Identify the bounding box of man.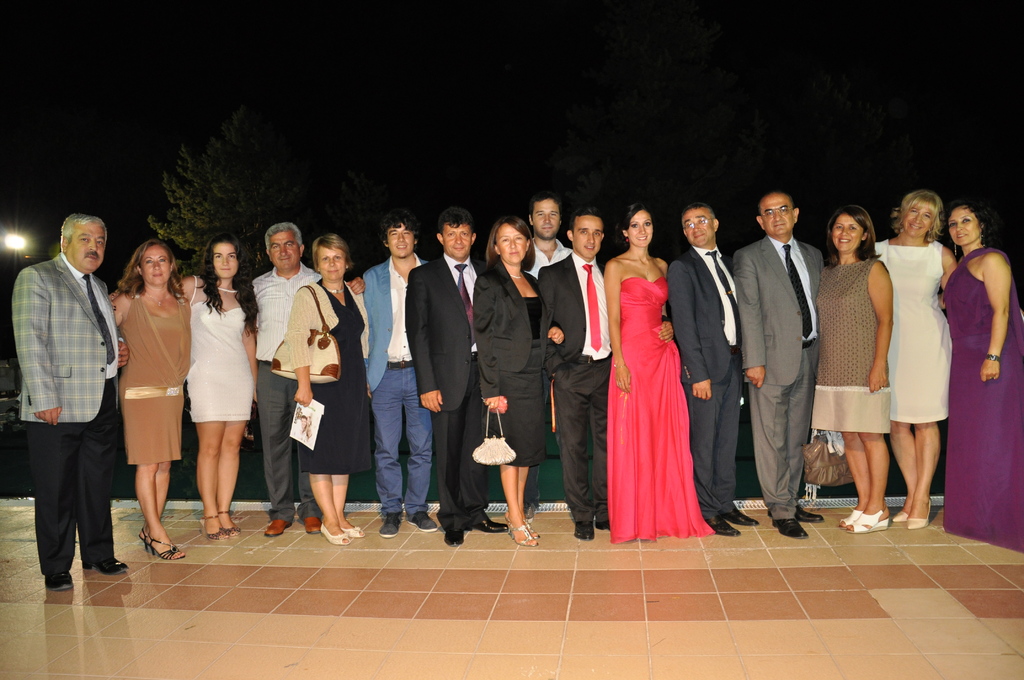
bbox=(244, 220, 365, 537).
